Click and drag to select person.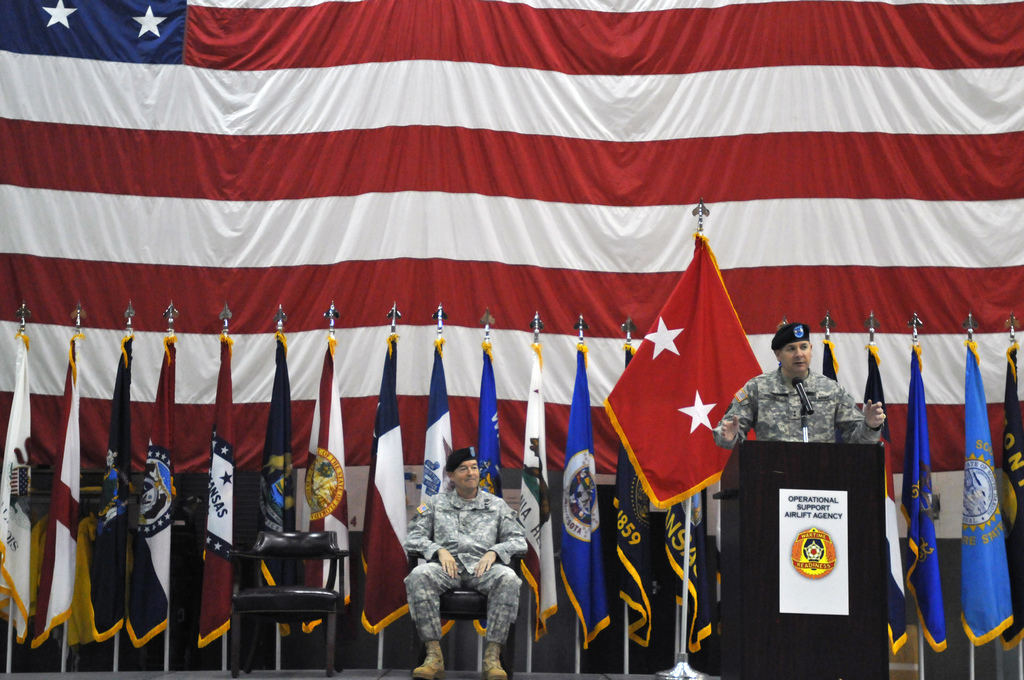
Selection: x1=749 y1=325 x2=870 y2=483.
